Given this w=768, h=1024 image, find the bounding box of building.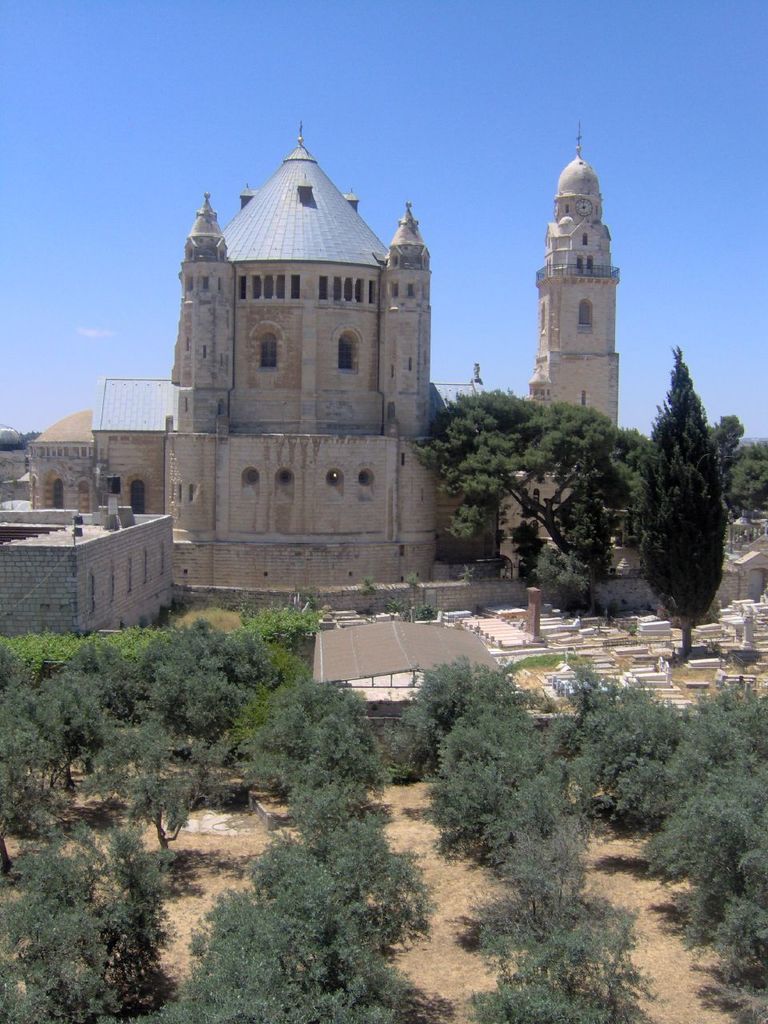
bbox=[0, 128, 617, 603].
